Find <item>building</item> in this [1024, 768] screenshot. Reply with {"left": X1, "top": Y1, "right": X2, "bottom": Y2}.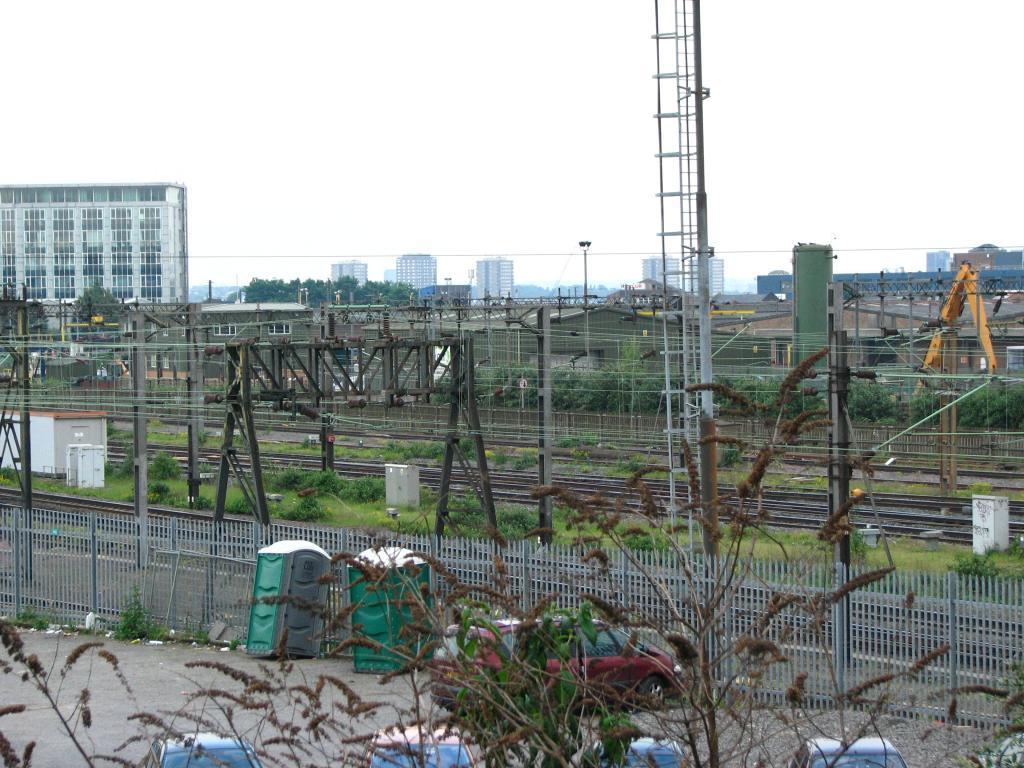
{"left": 0, "top": 186, "right": 185, "bottom": 334}.
